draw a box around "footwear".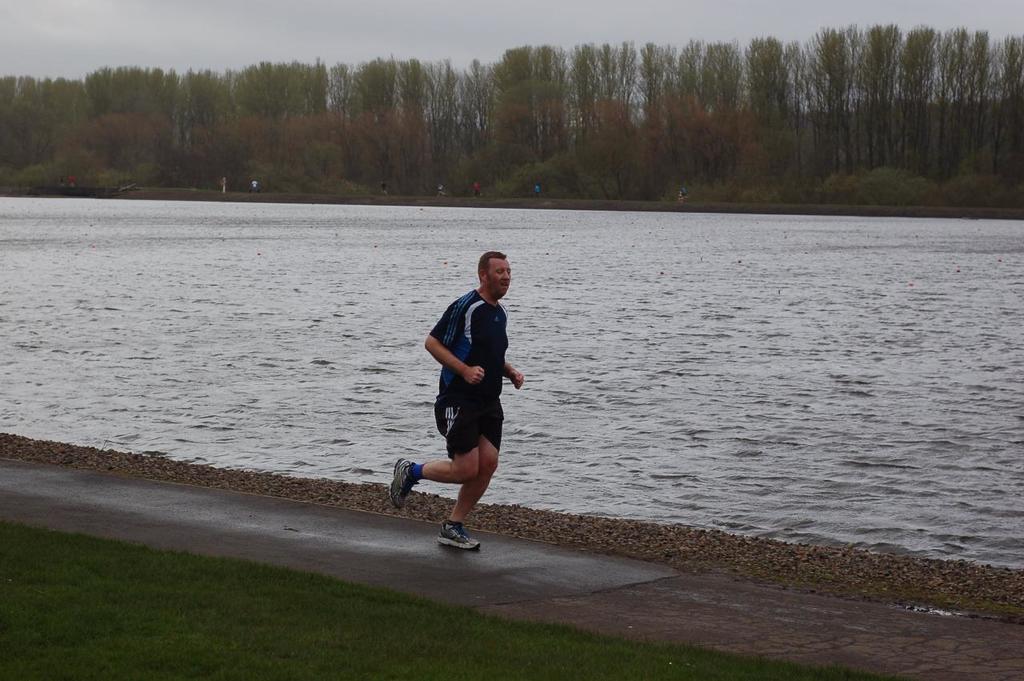
bbox=[388, 456, 422, 509].
